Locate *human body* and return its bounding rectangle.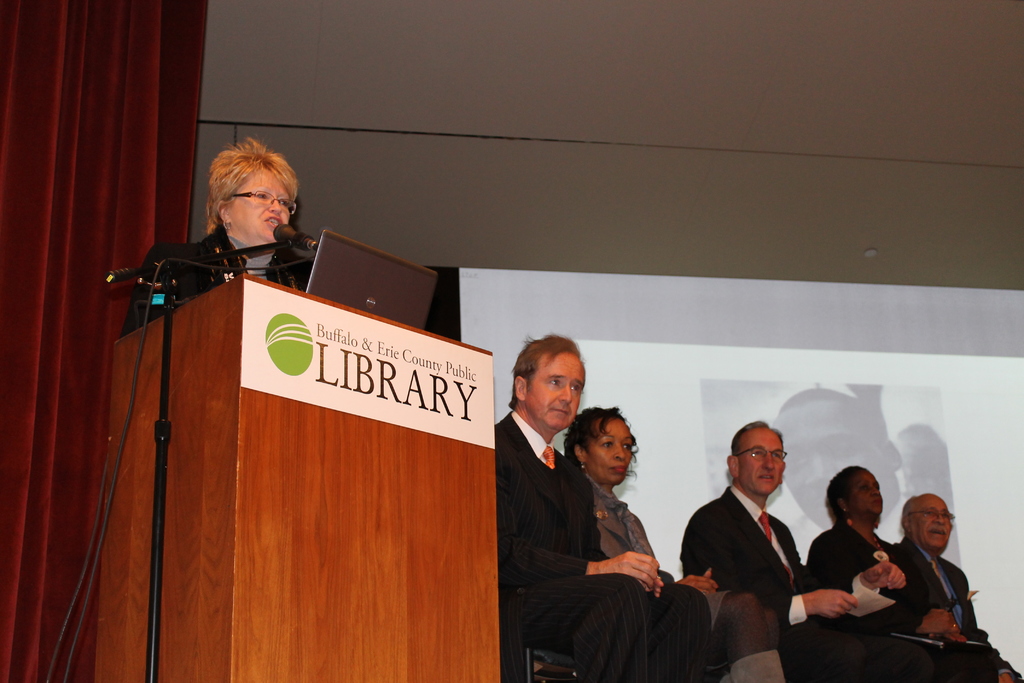
x1=690, y1=488, x2=906, y2=680.
